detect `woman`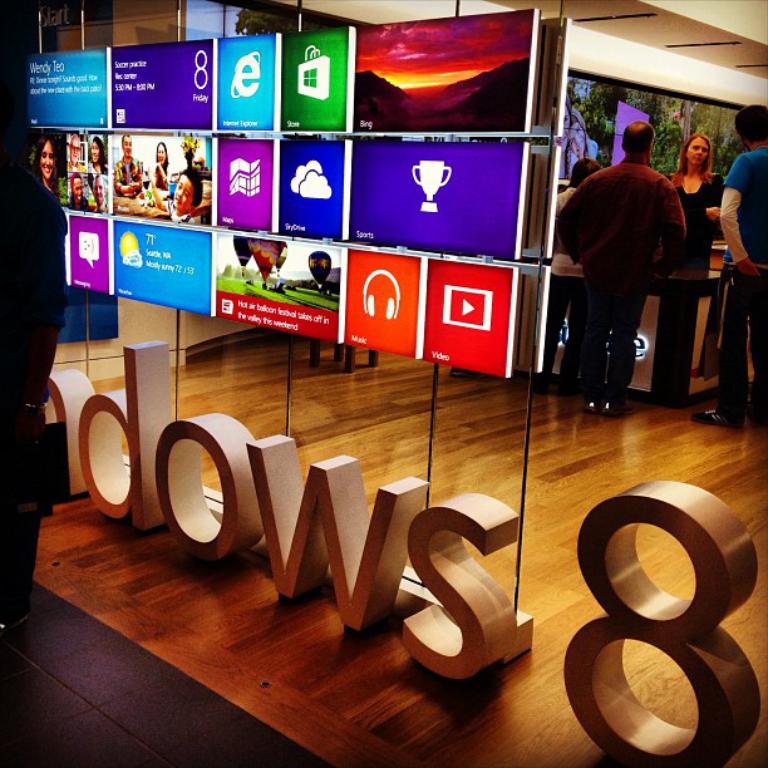
bbox(26, 129, 69, 215)
